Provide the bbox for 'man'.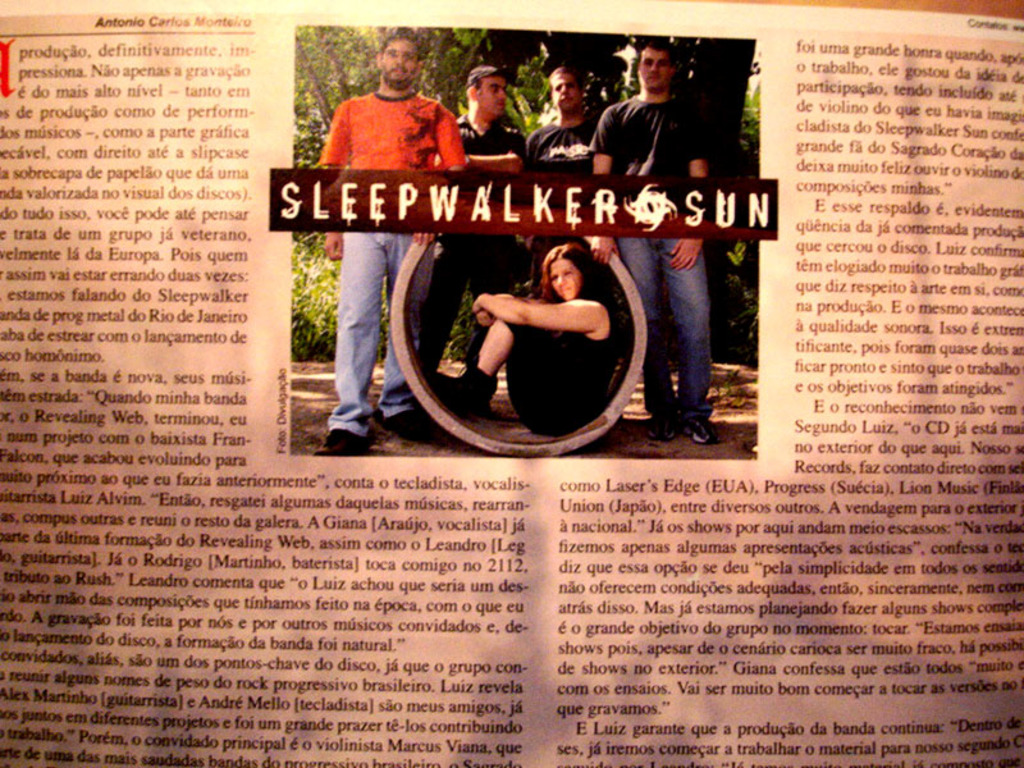
(left=527, top=63, right=599, bottom=182).
